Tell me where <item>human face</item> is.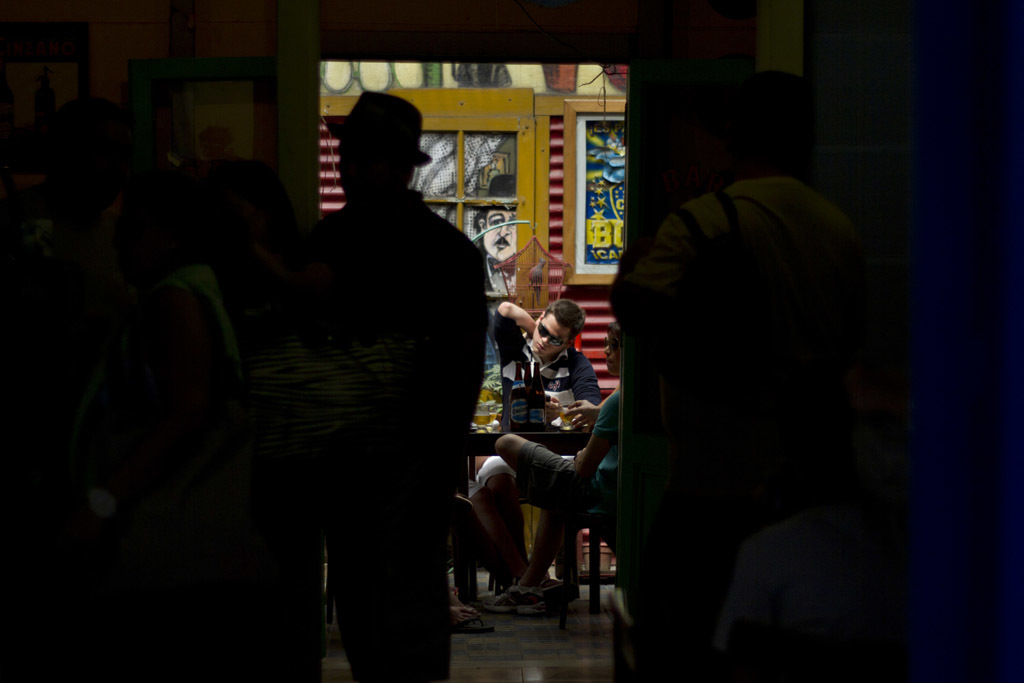
<item>human face</item> is at <bbox>485, 208, 521, 259</bbox>.
